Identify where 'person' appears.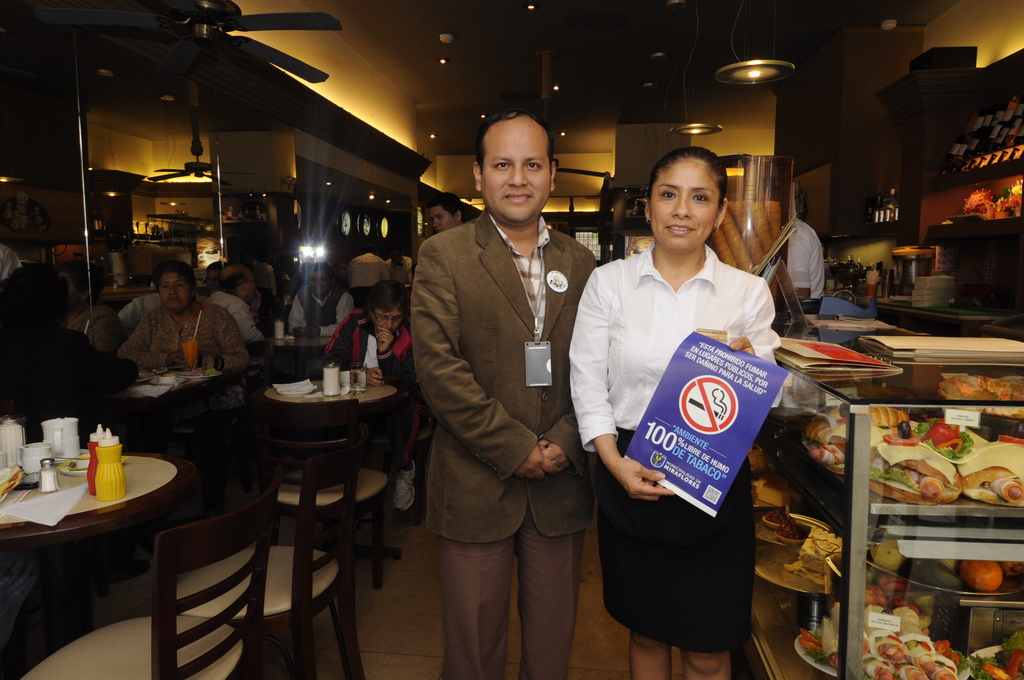
Appears at 423:190:470:231.
